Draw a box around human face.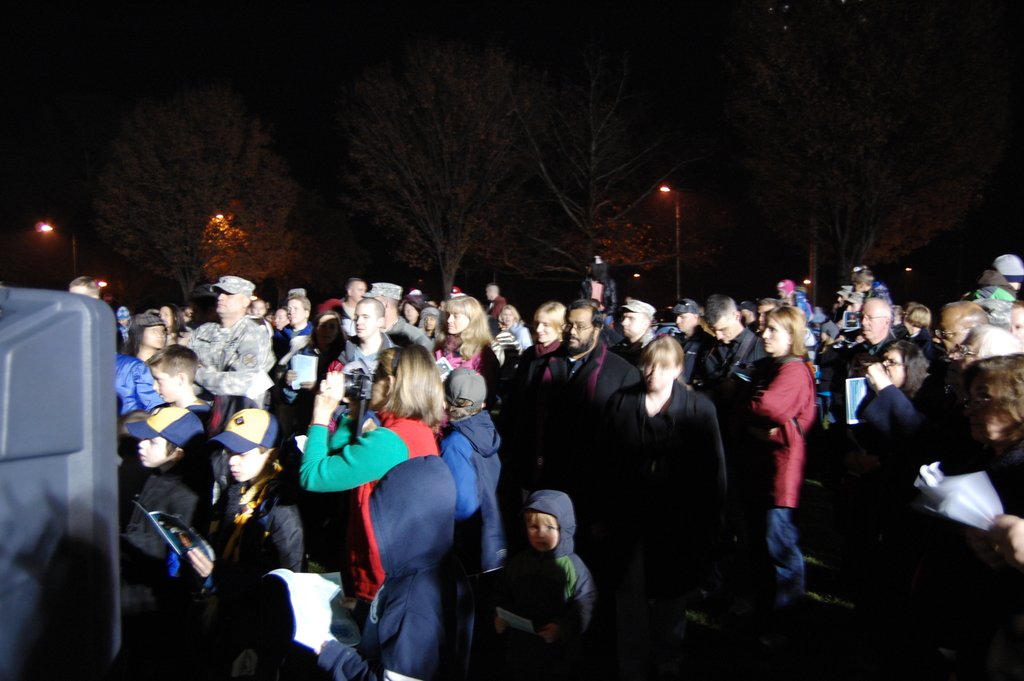
[x1=644, y1=353, x2=680, y2=399].
